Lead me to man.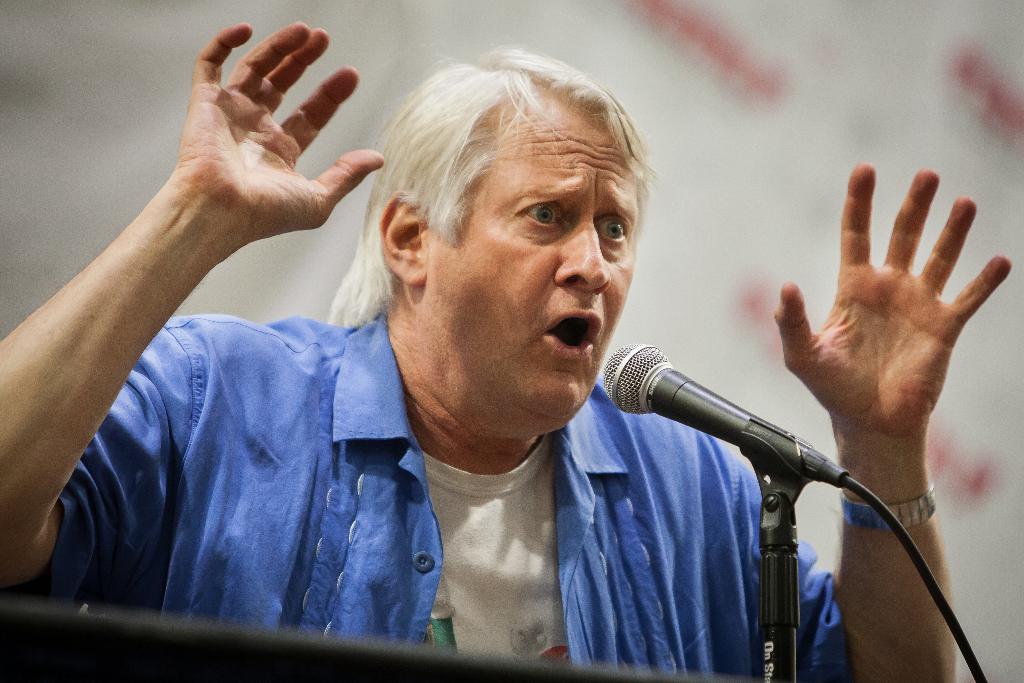
Lead to x1=87 y1=10 x2=959 y2=682.
